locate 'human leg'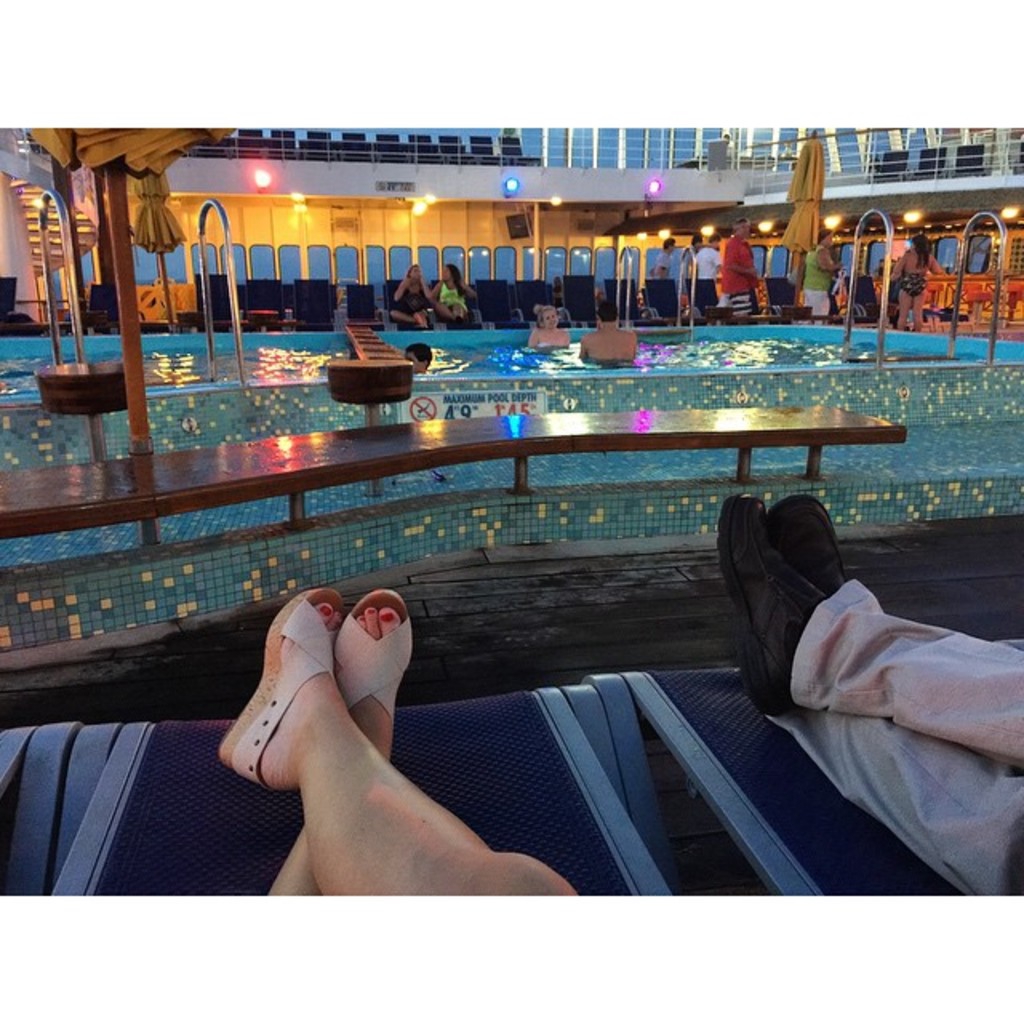
region(720, 486, 1022, 774)
